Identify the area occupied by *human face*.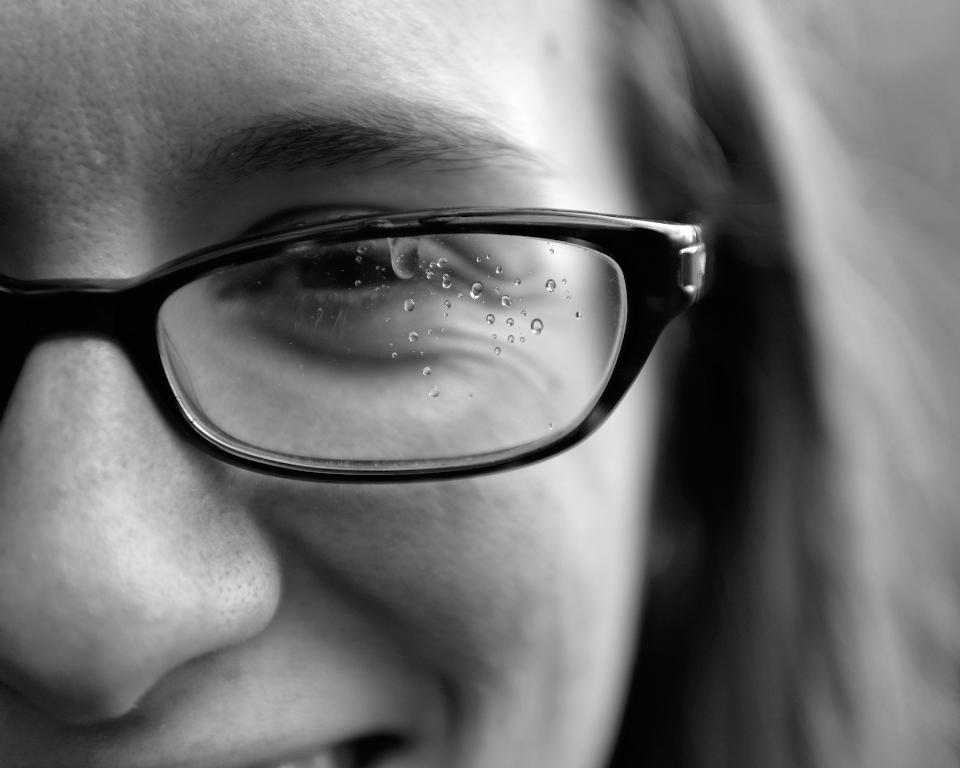
Area: {"left": 0, "top": 0, "right": 668, "bottom": 767}.
